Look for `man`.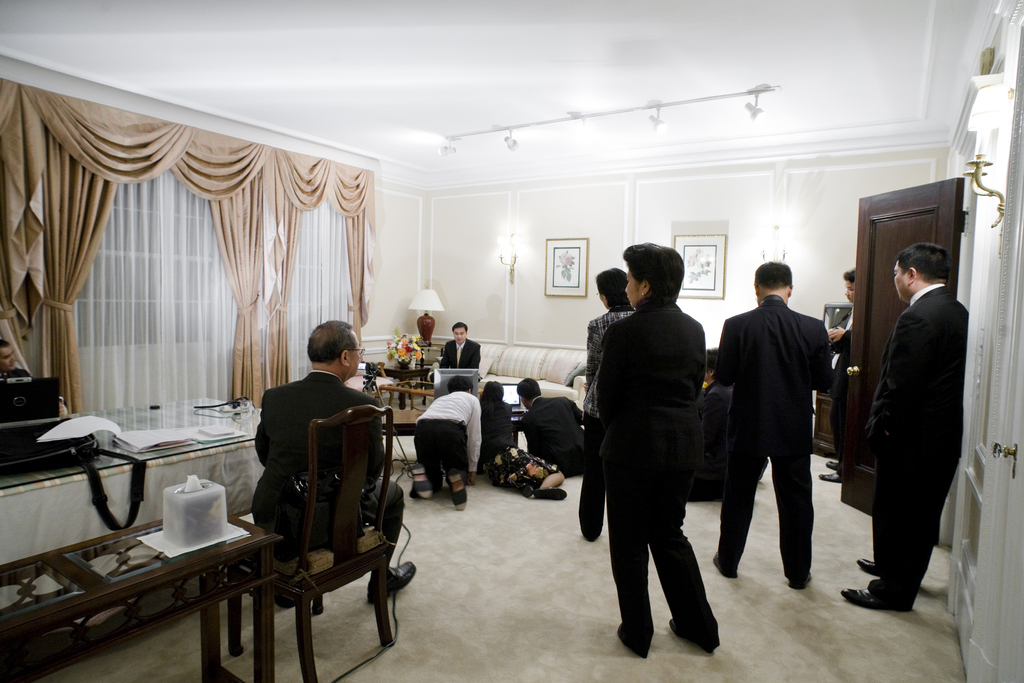
Found: (x1=433, y1=325, x2=490, y2=395).
